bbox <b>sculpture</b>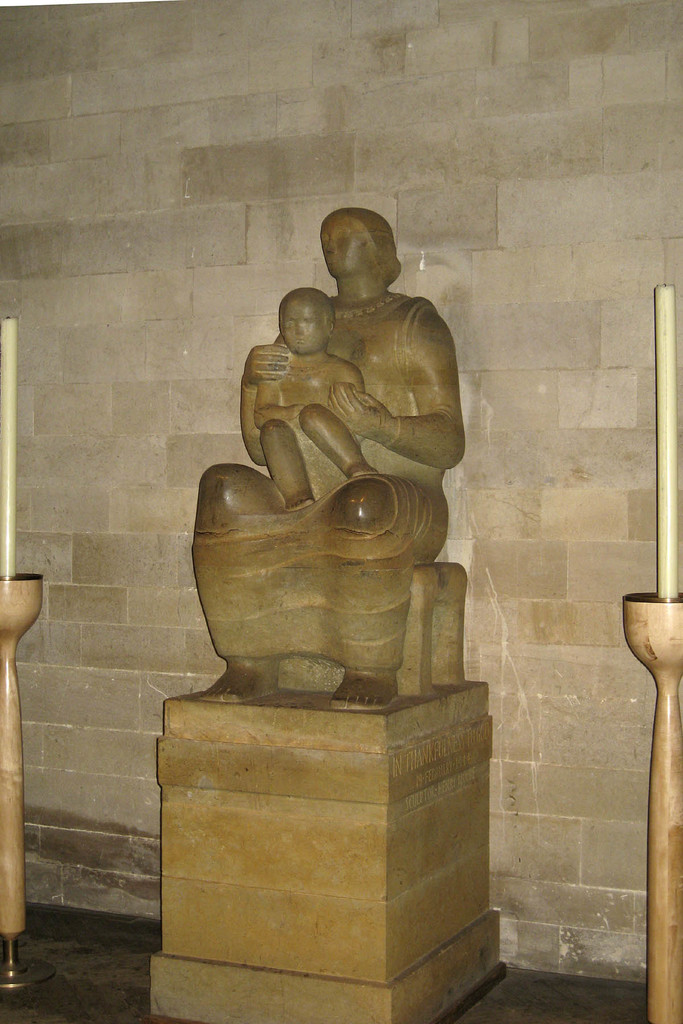
183,244,482,737
